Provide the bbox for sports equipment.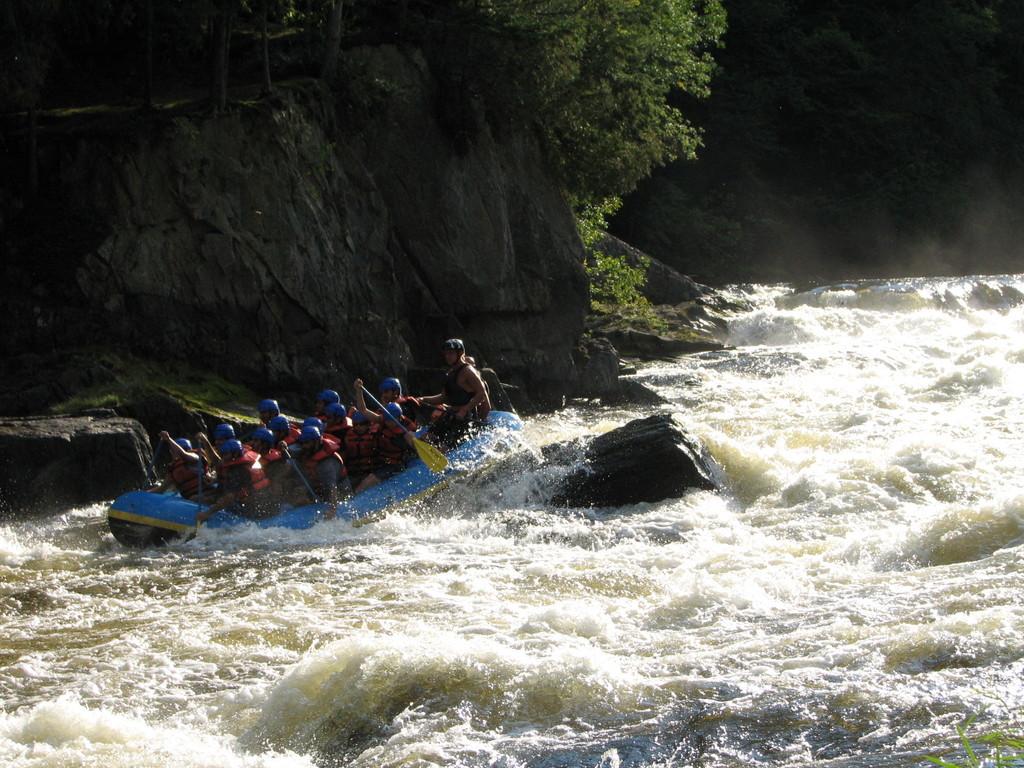
box(443, 335, 465, 365).
